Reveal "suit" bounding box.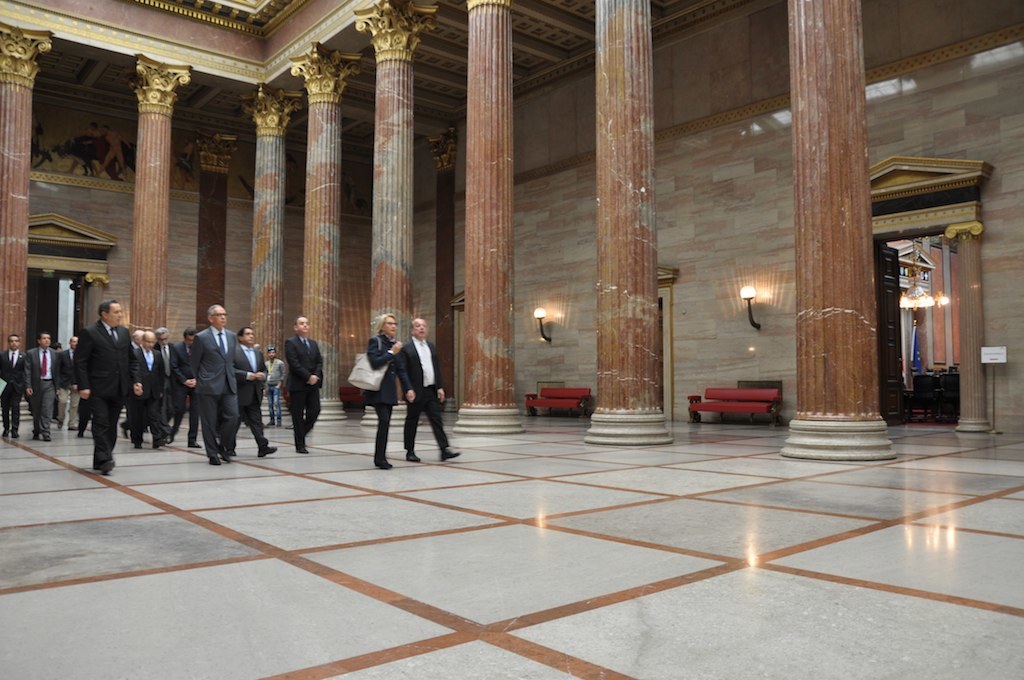
Revealed: left=227, top=337, right=277, bottom=441.
